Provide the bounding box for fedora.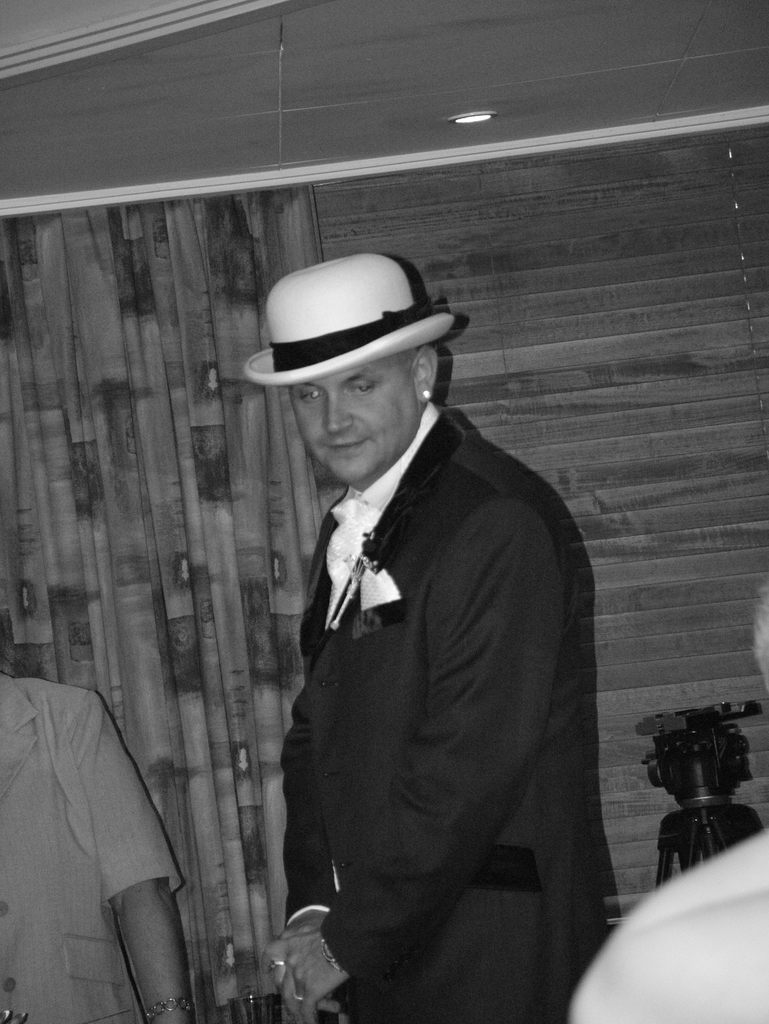
[left=240, top=249, right=452, bottom=385].
